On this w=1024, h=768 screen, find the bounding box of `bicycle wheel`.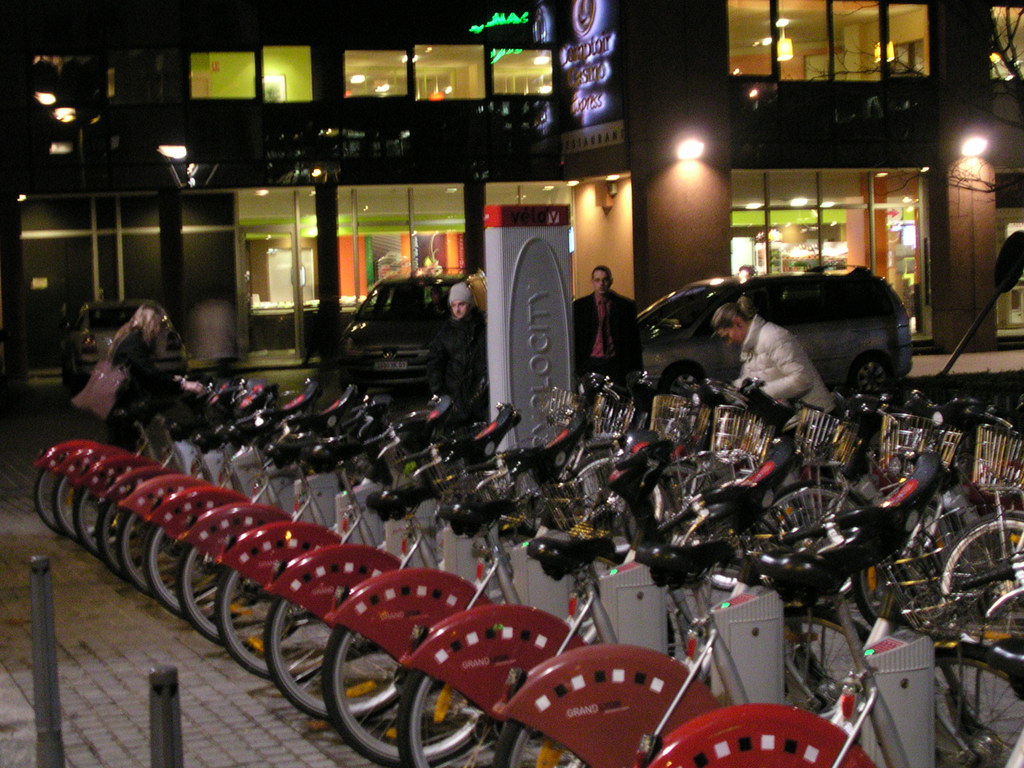
Bounding box: 70, 483, 97, 554.
